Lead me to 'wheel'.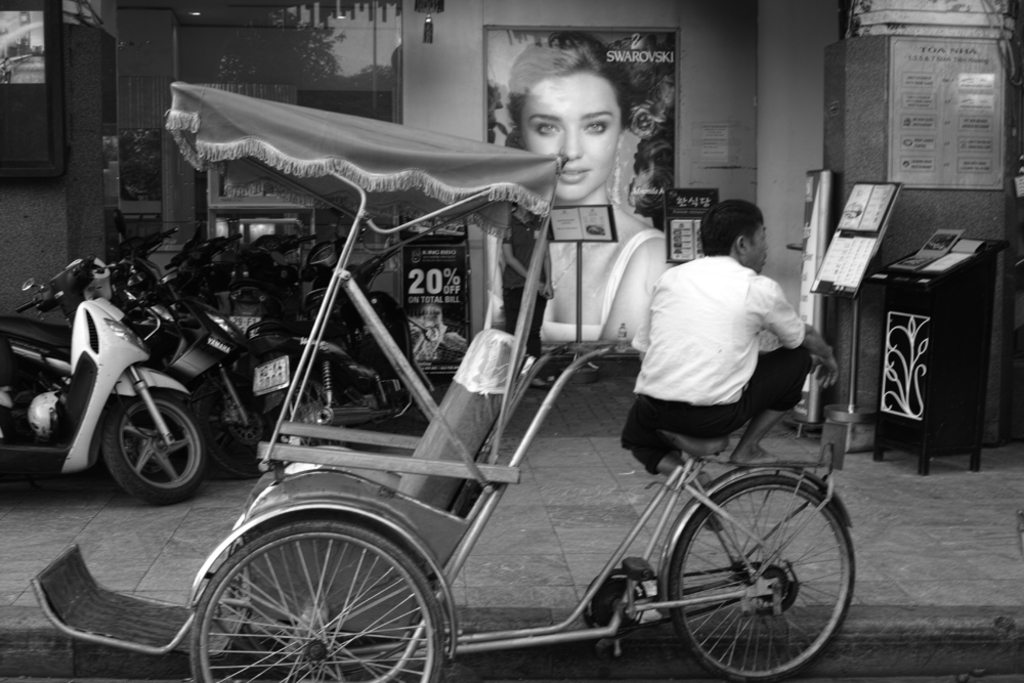
Lead to 100/396/212/511.
